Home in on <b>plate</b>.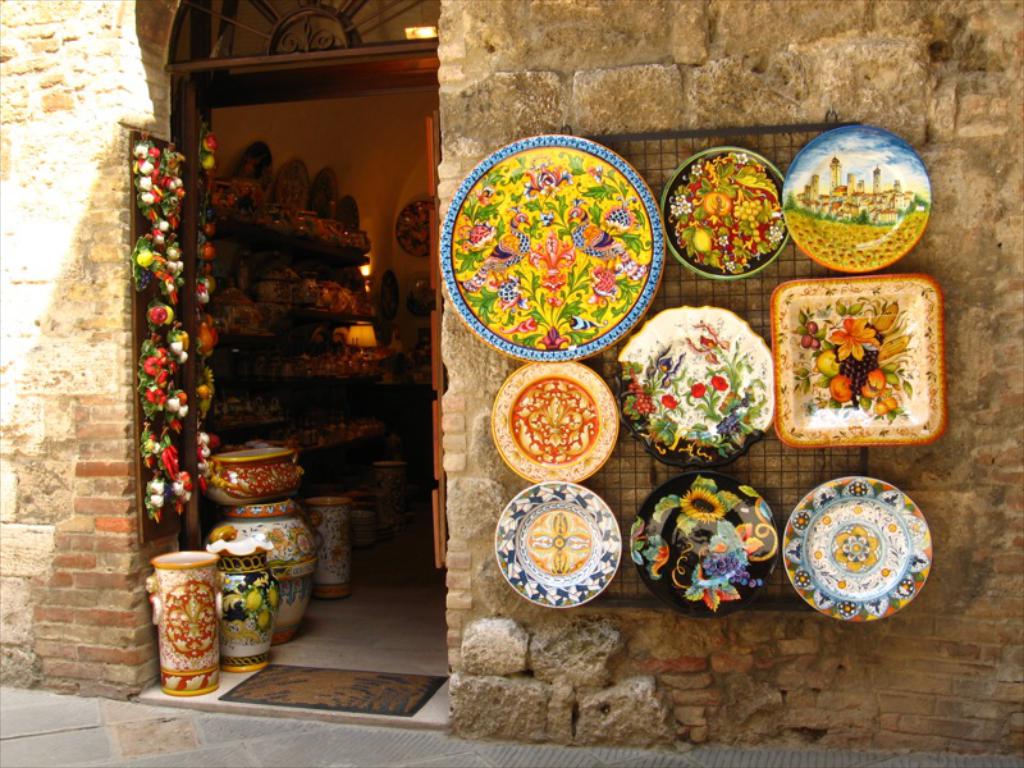
Homed in at left=781, top=479, right=932, bottom=622.
